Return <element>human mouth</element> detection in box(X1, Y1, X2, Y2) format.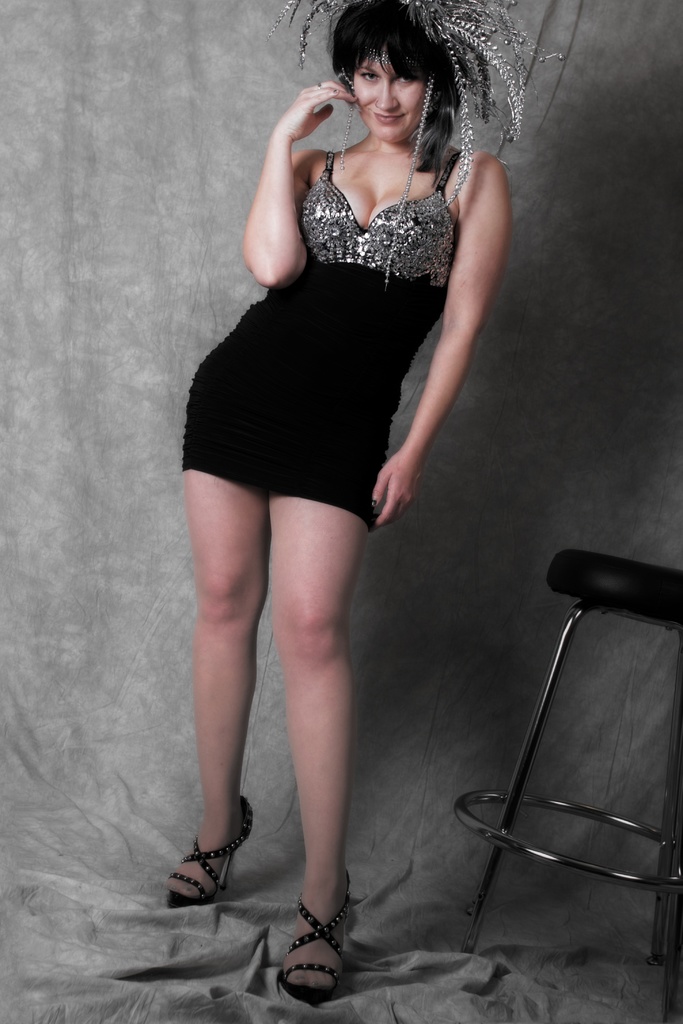
box(374, 109, 407, 123).
